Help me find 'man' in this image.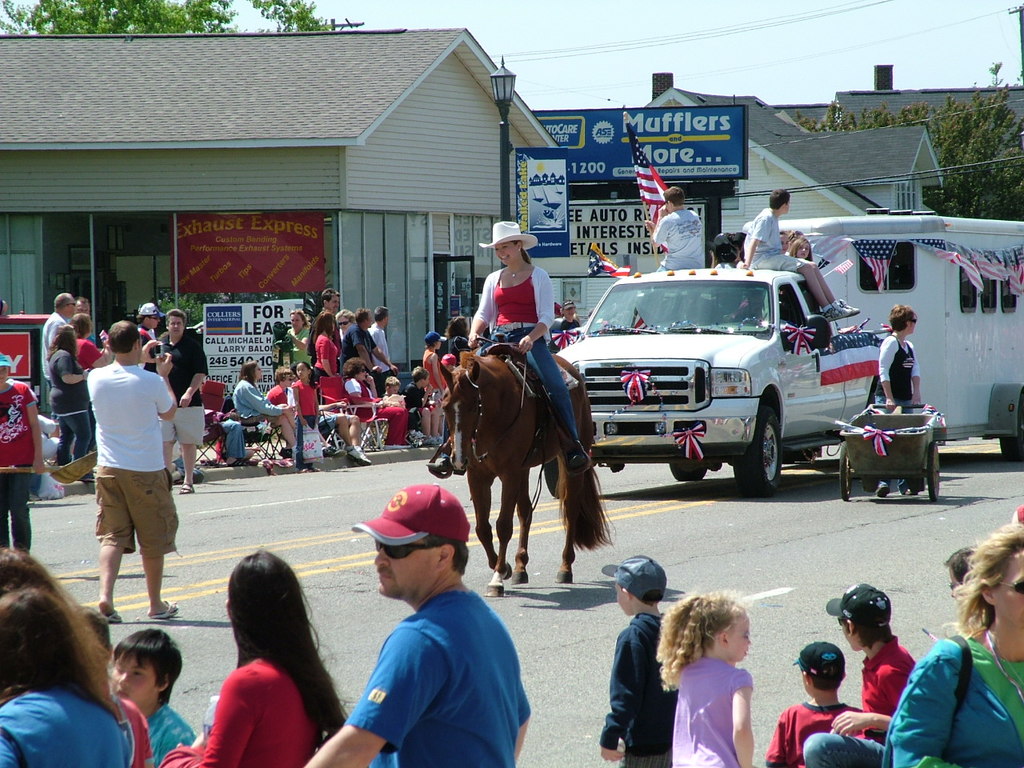
Found it: 42:296:74:382.
